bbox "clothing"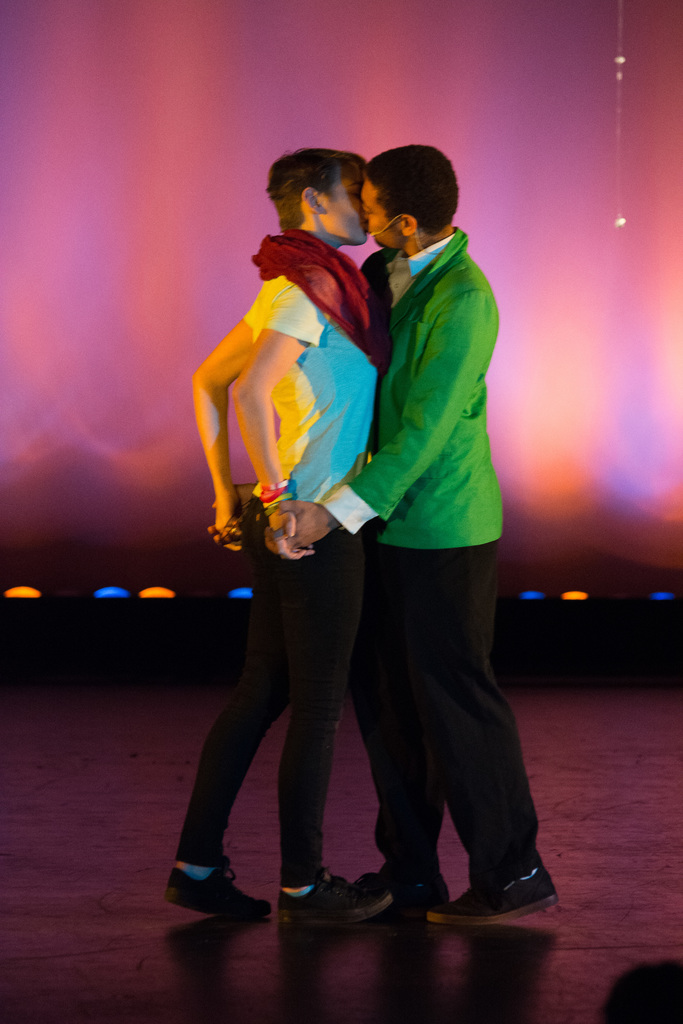
{"x1": 172, "y1": 230, "x2": 368, "y2": 888}
